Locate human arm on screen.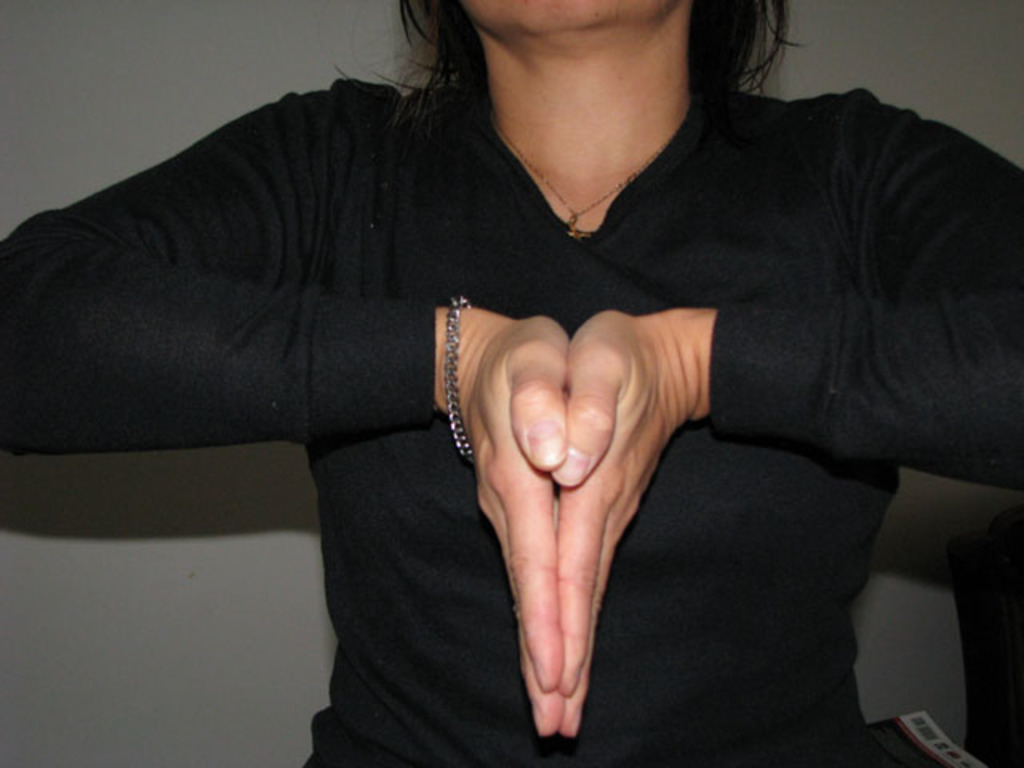
On screen at (550,88,1022,741).
